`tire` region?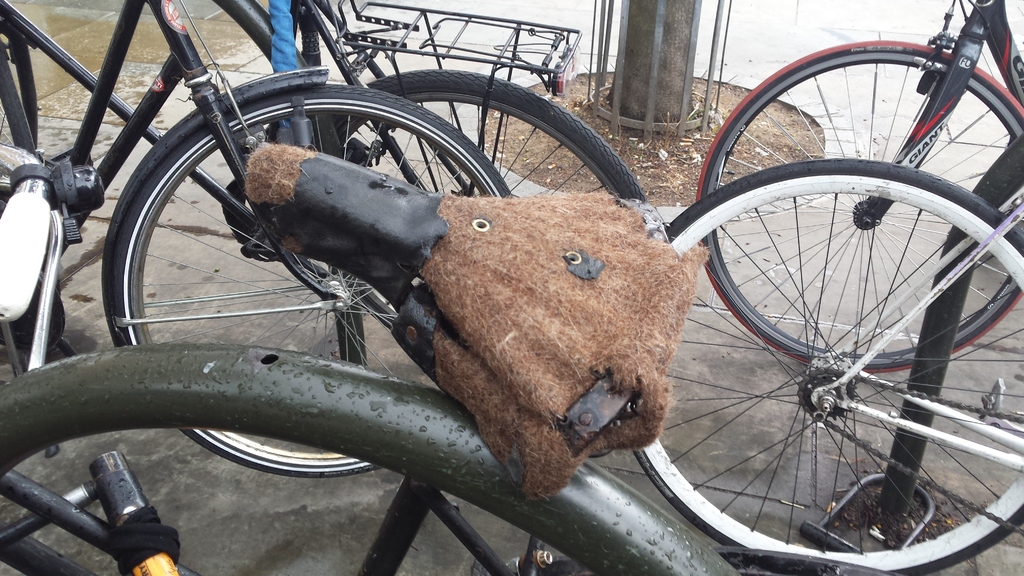
BBox(697, 39, 1023, 373)
